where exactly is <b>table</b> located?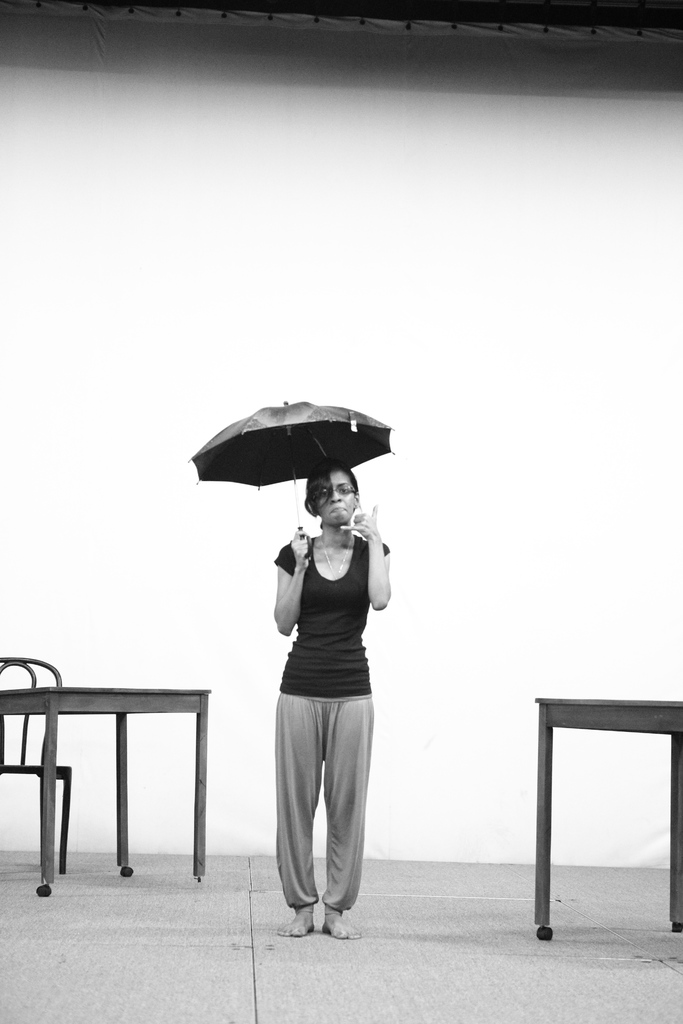
Its bounding box is x1=0 y1=684 x2=242 y2=895.
